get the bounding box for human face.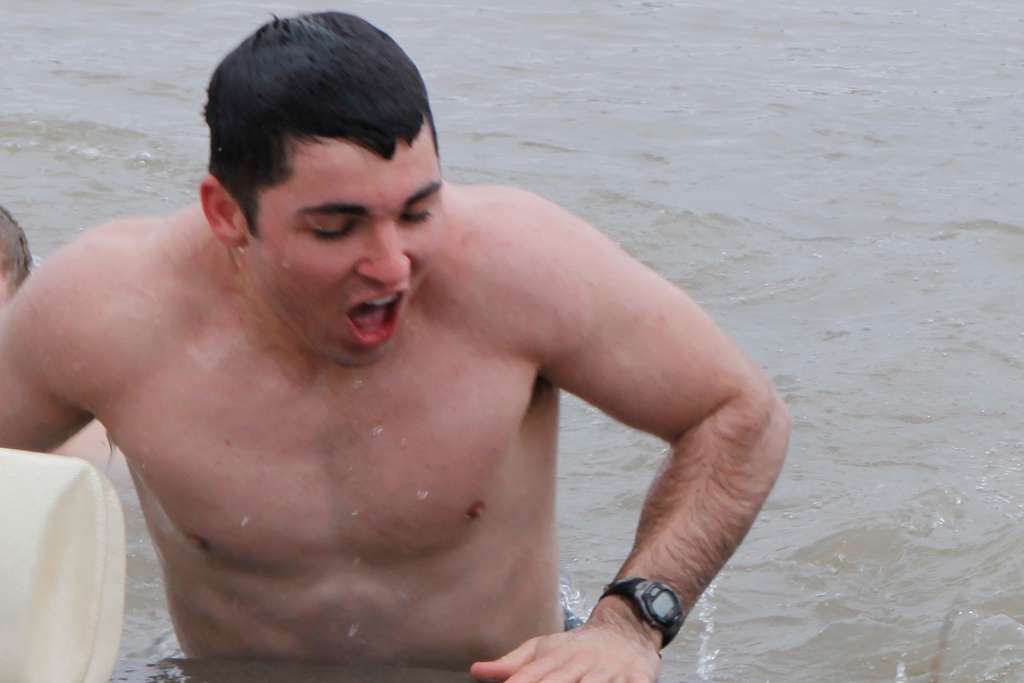
(left=260, top=142, right=445, bottom=369).
